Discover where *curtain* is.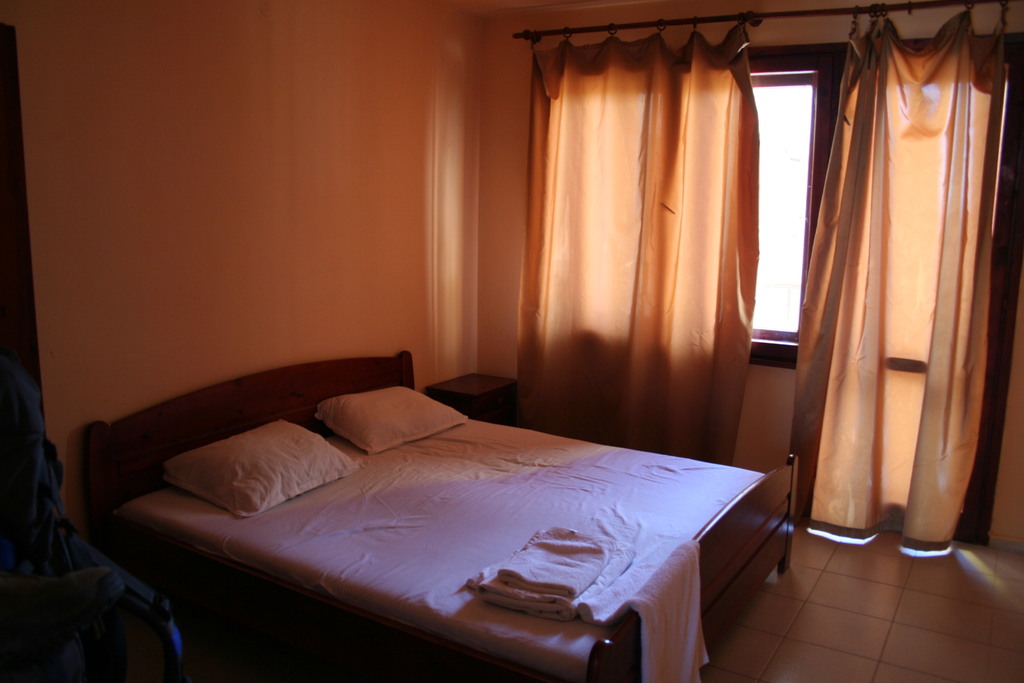
Discovered at {"left": 783, "top": 0, "right": 1016, "bottom": 547}.
